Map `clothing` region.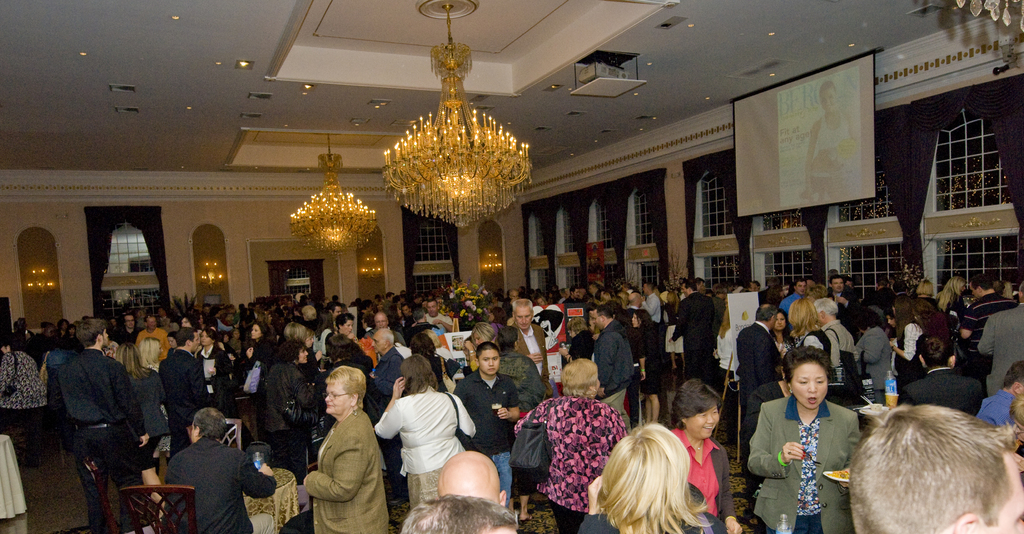
Mapped to [left=122, top=366, right=176, bottom=439].
